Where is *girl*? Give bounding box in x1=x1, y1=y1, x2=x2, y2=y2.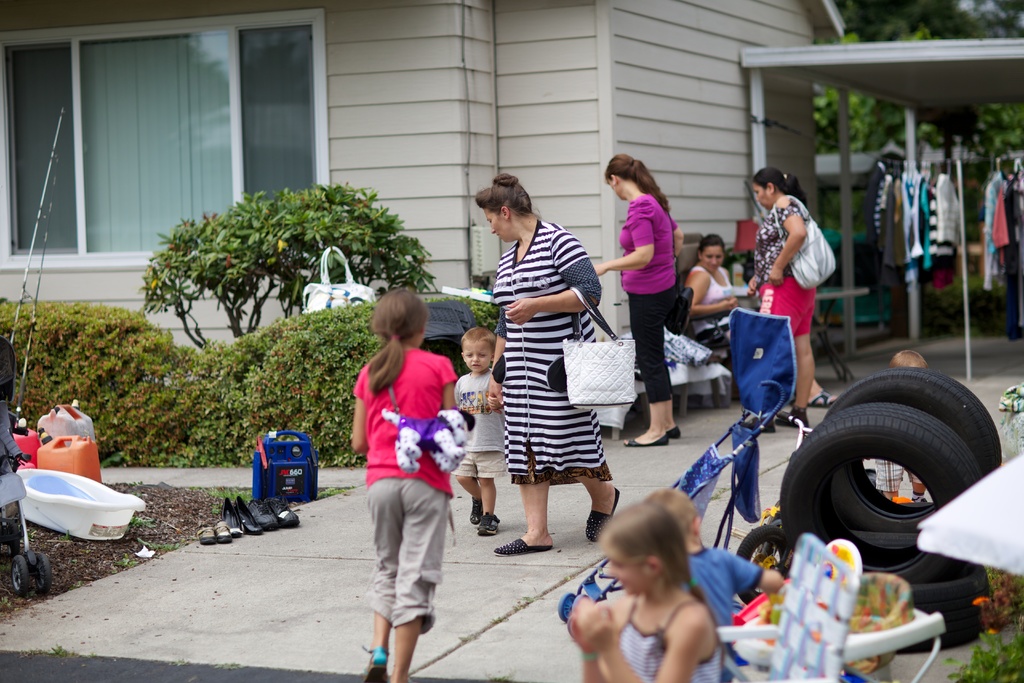
x1=472, y1=171, x2=605, y2=559.
